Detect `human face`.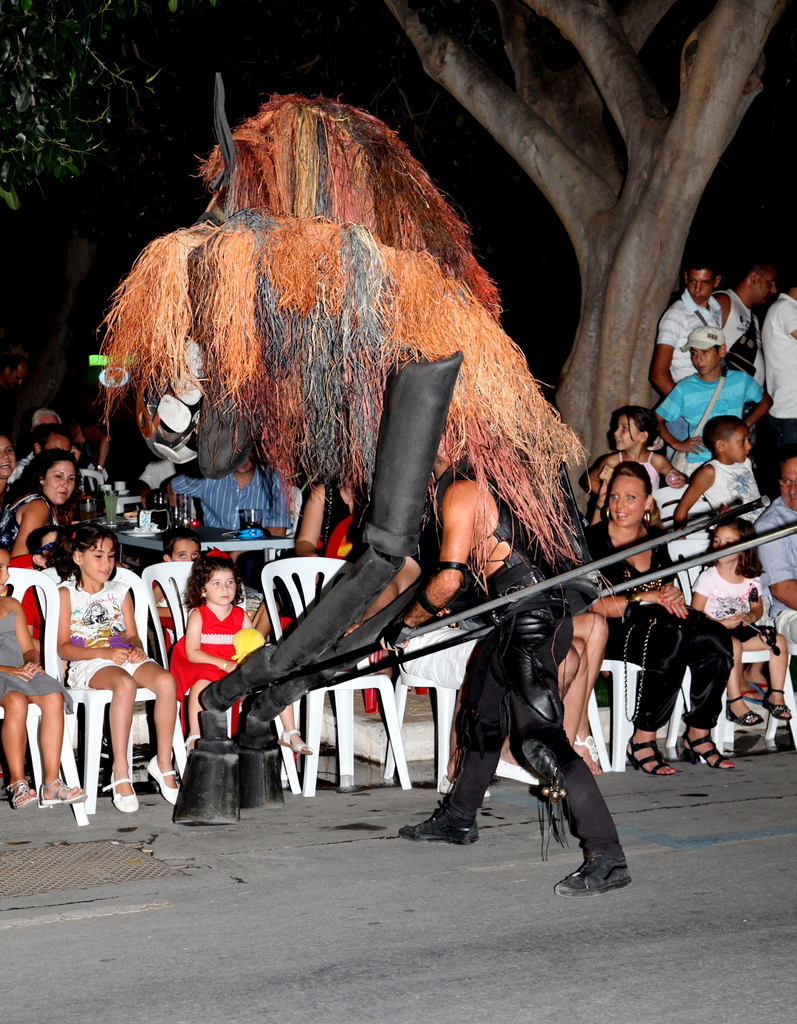
Detected at rect(80, 537, 117, 583).
